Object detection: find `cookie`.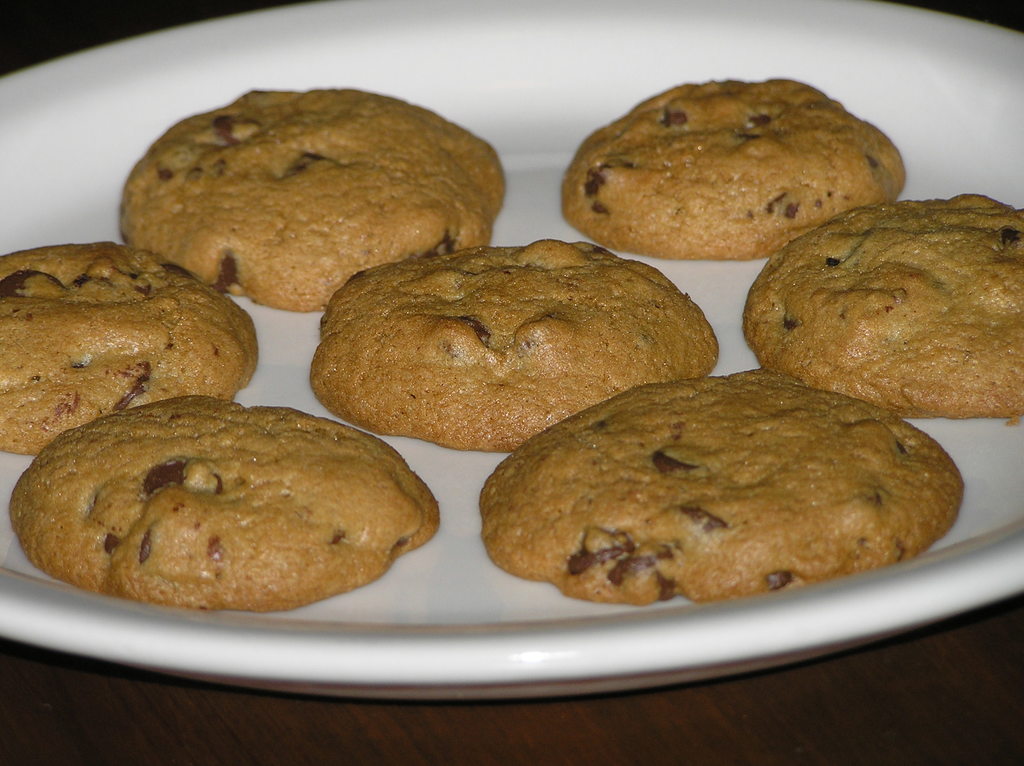
0:237:261:458.
